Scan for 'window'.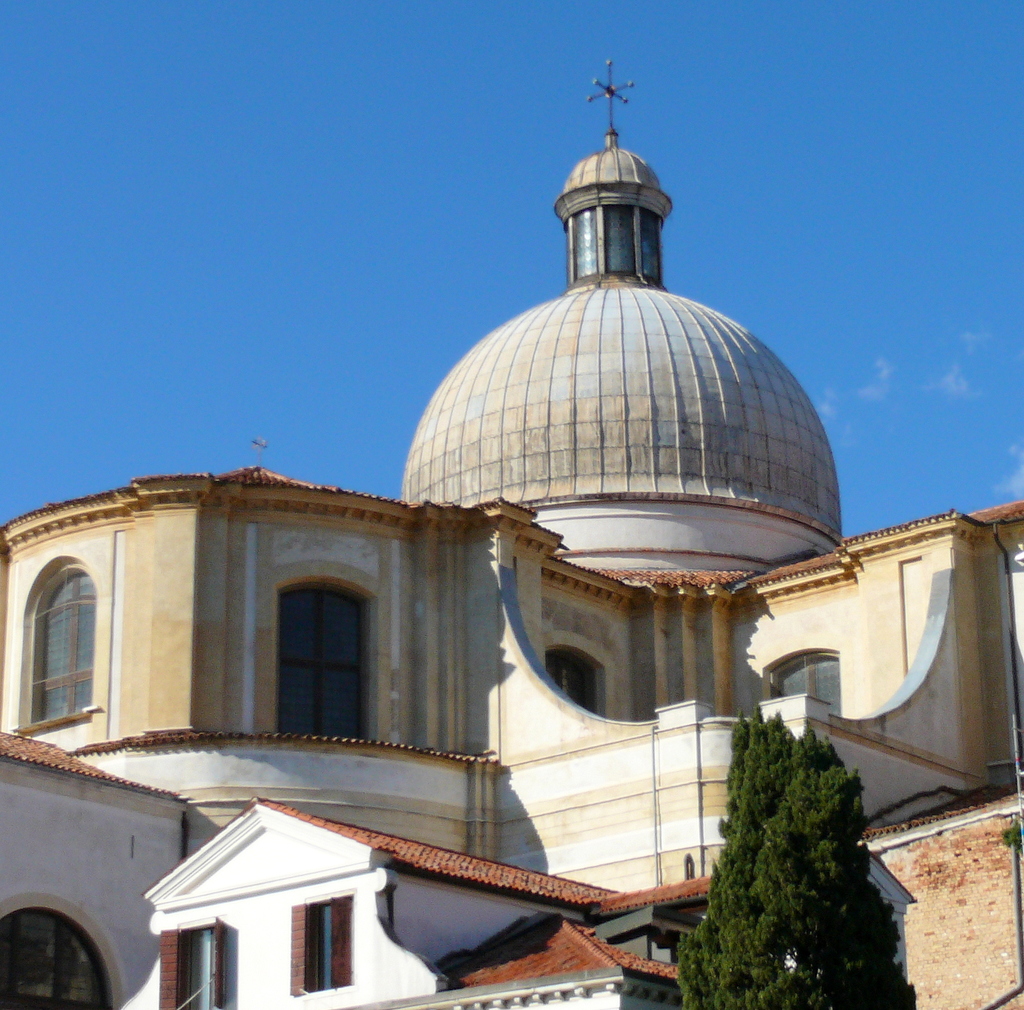
Scan result: bbox=[282, 888, 353, 1006].
